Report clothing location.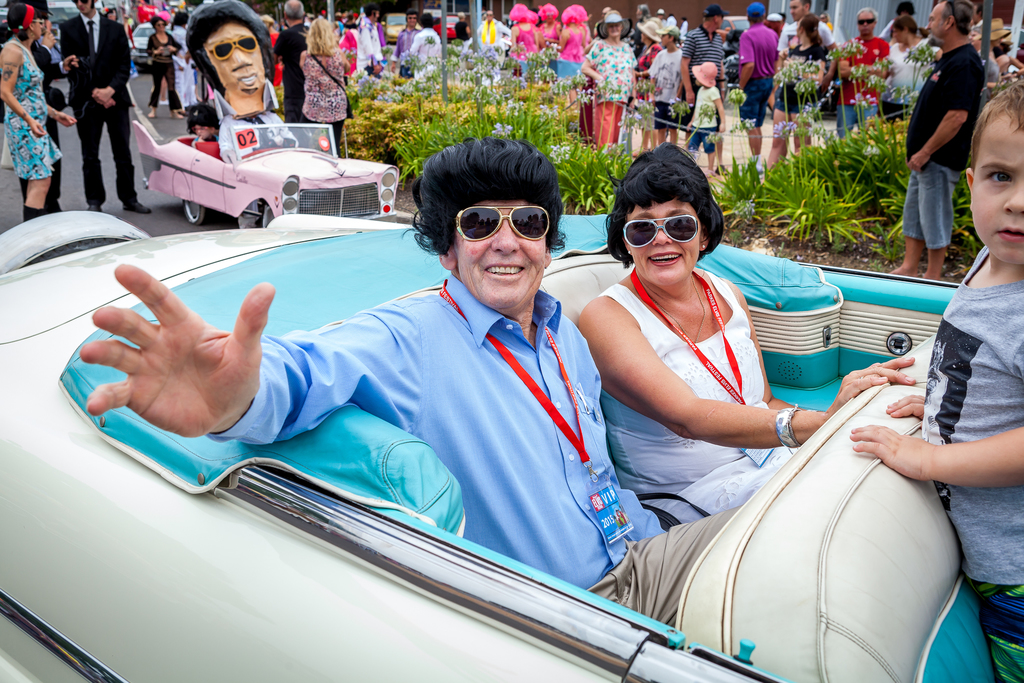
Report: crop(889, 38, 946, 108).
